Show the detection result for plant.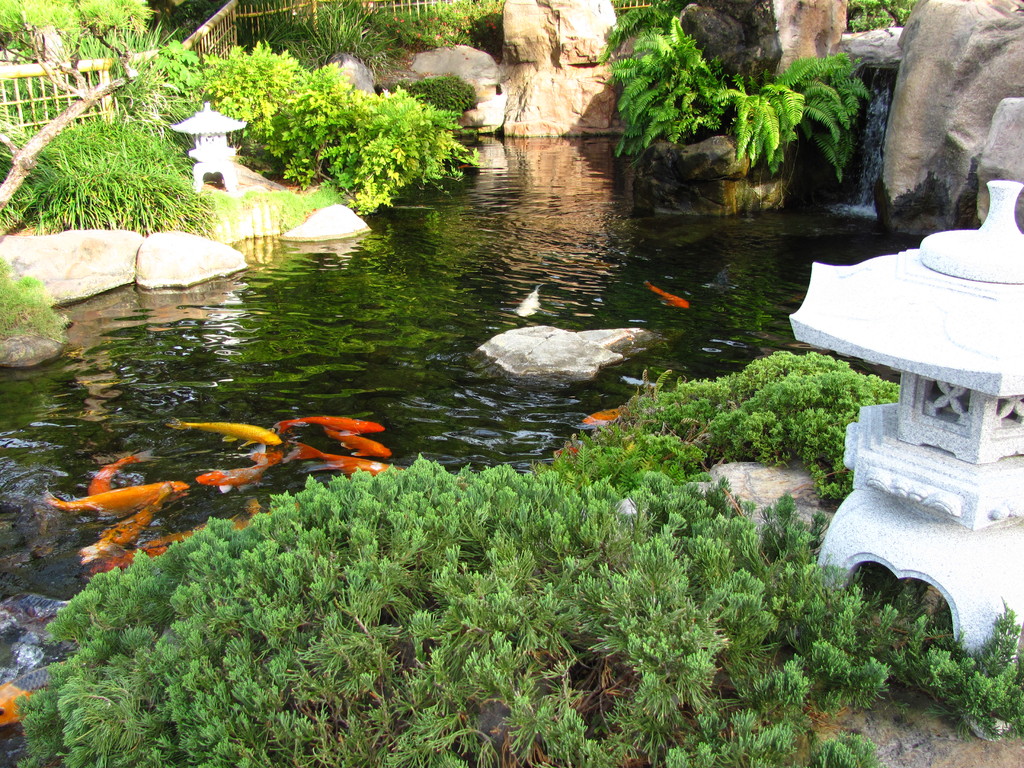
BBox(592, 1, 691, 64).
